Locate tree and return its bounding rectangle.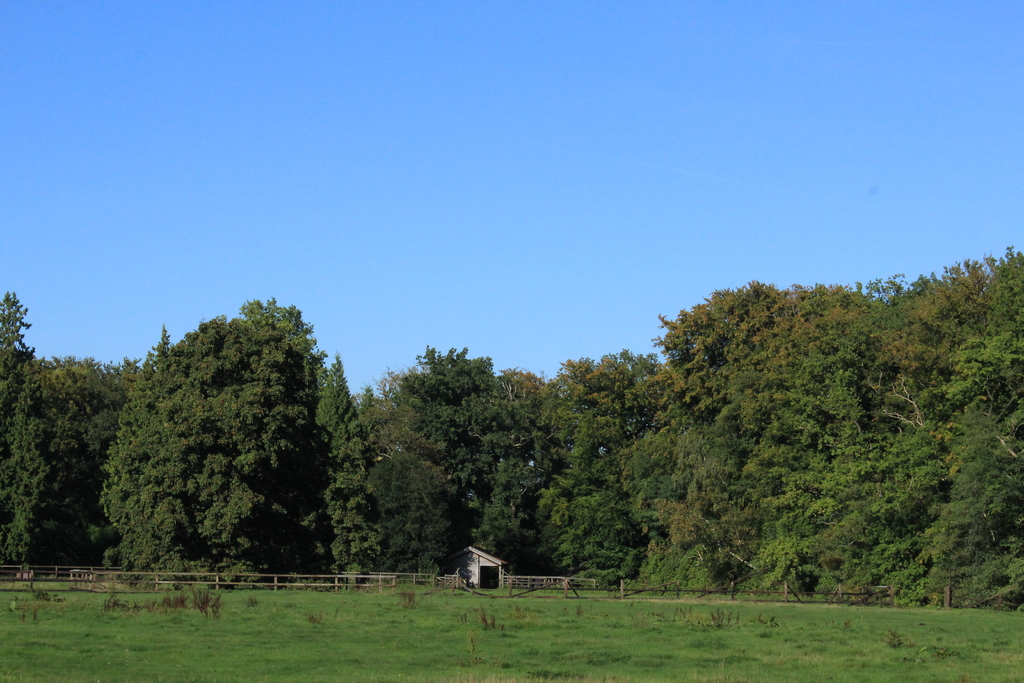
{"left": 315, "top": 325, "right": 388, "bottom": 591}.
